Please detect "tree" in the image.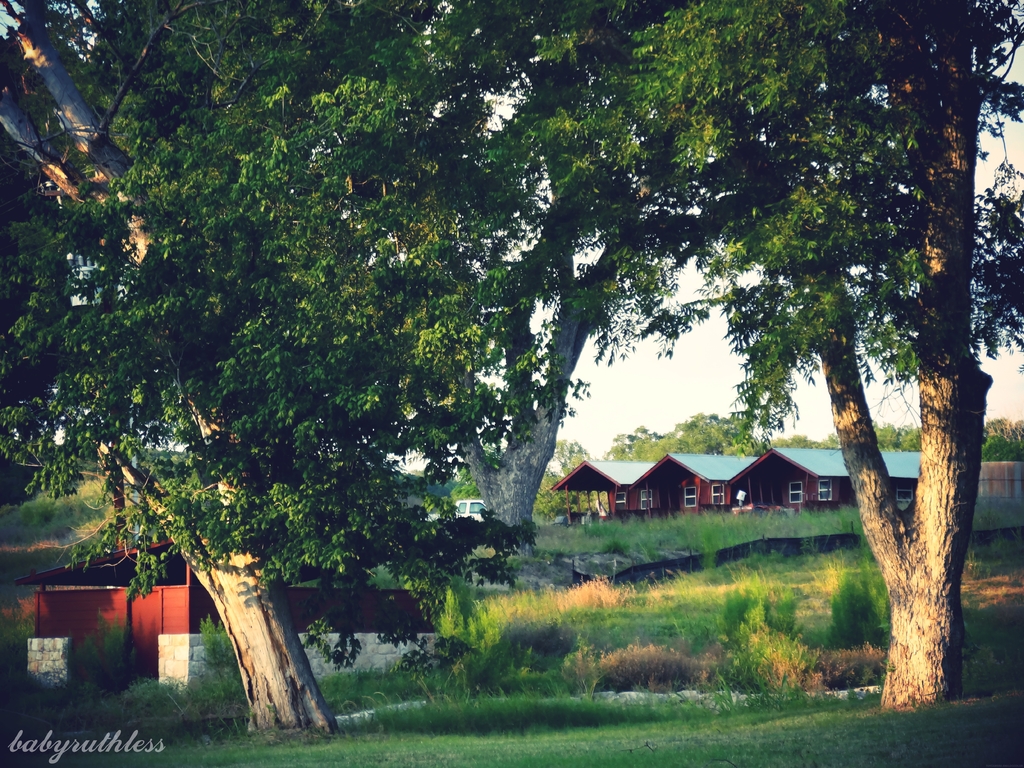
(left=0, top=0, right=358, bottom=740).
